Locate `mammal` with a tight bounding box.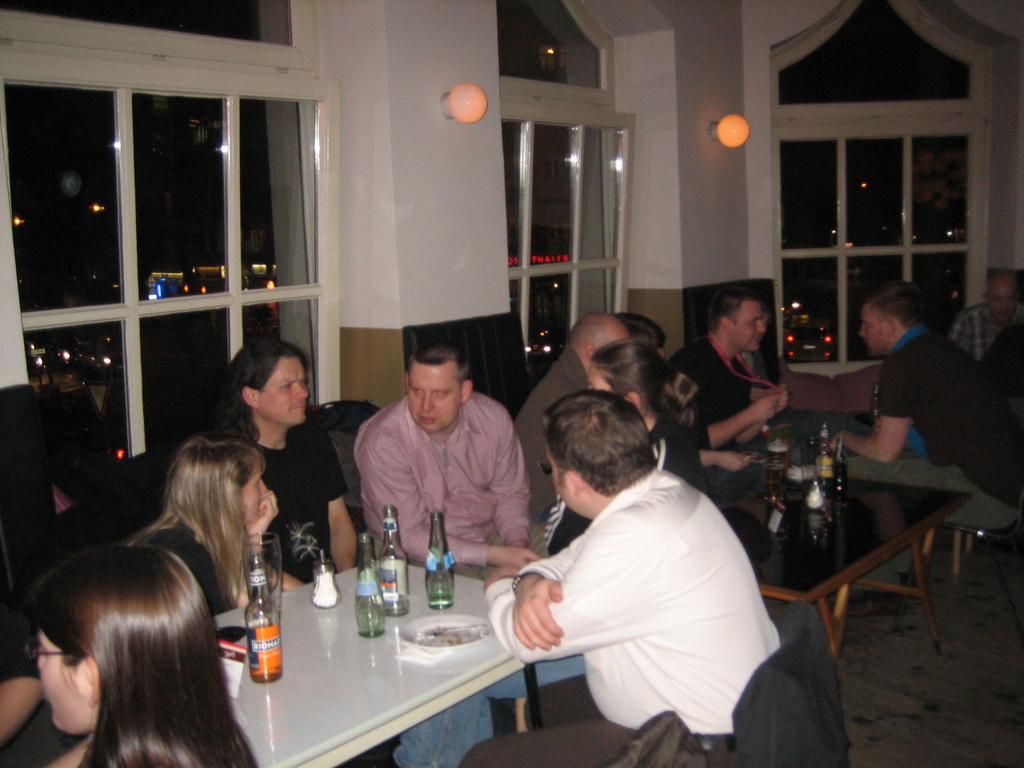
select_region(212, 340, 360, 591).
